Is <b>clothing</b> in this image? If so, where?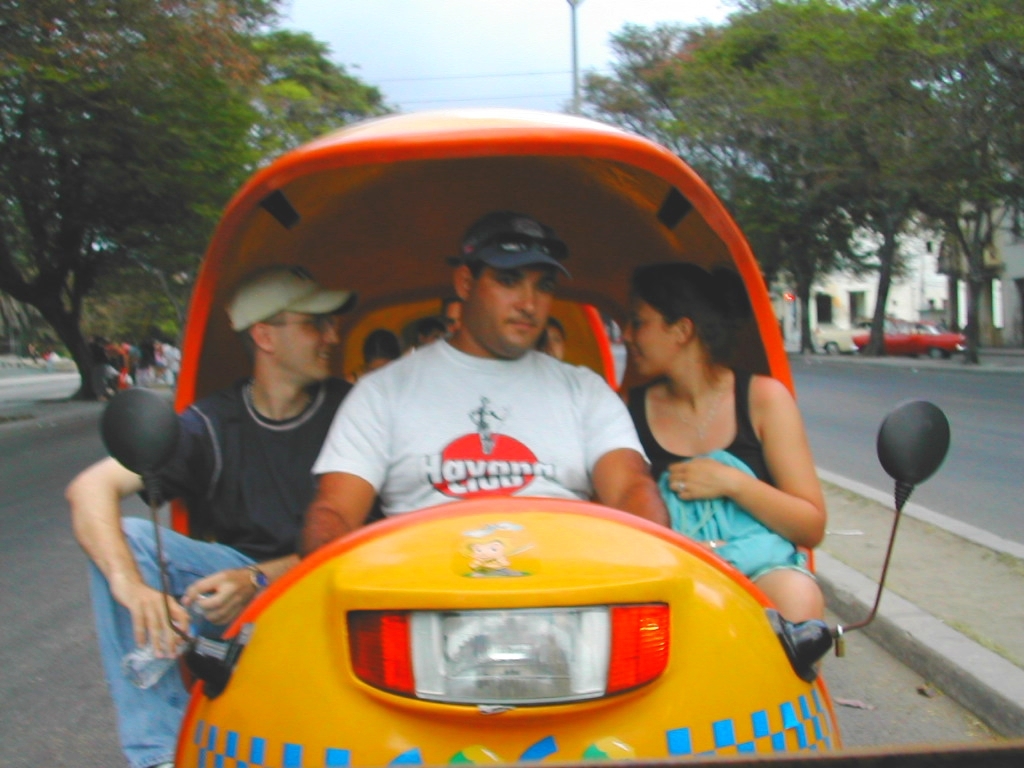
Yes, at 309:315:649:501.
